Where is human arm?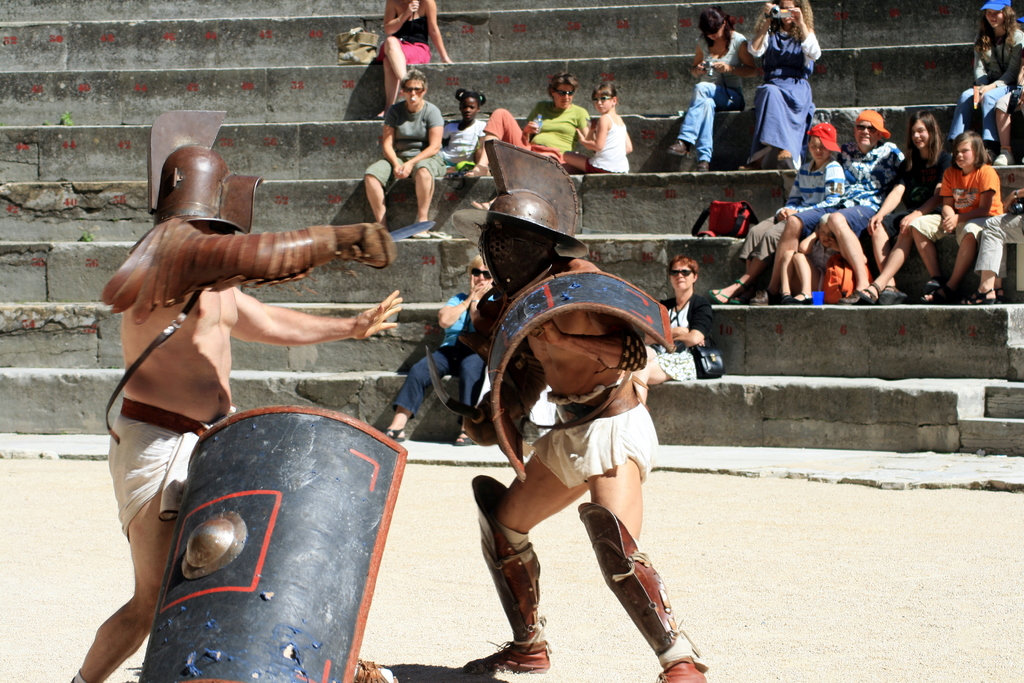
left=474, top=280, right=486, bottom=318.
